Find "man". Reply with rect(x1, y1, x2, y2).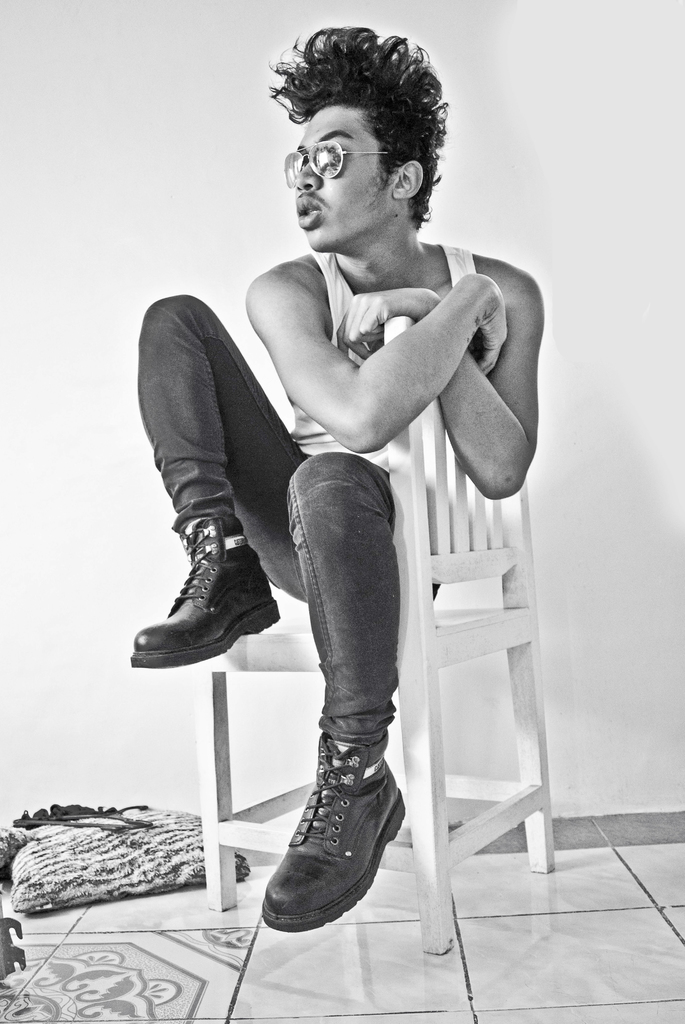
rect(145, 49, 540, 969).
